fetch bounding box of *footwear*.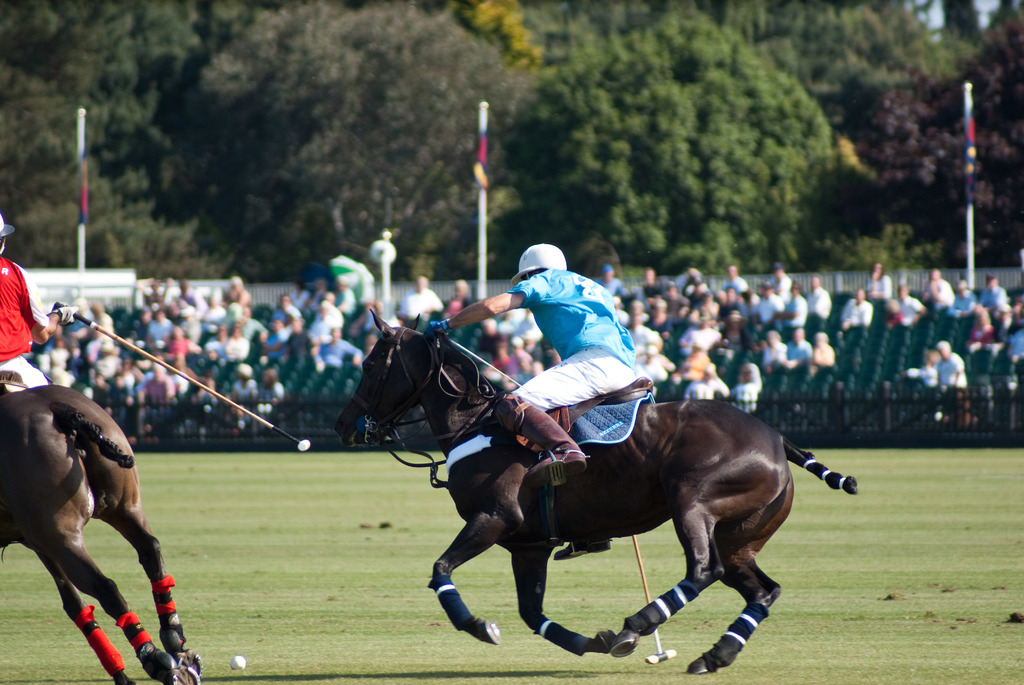
Bbox: box(527, 400, 586, 485).
